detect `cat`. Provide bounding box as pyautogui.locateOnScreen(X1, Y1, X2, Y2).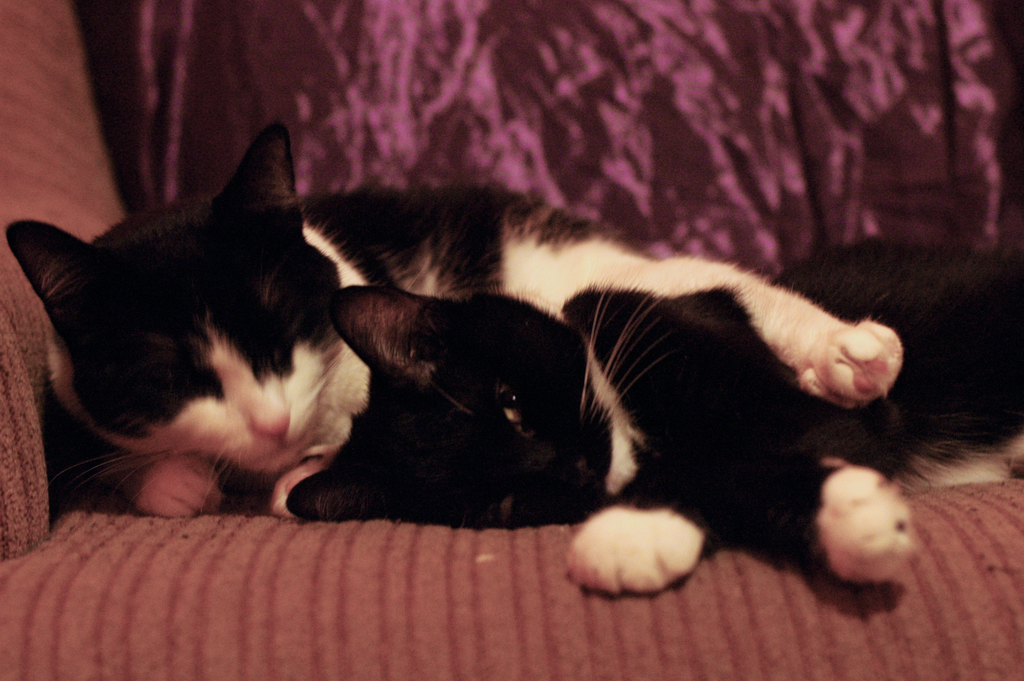
pyautogui.locateOnScreen(7, 116, 906, 526).
